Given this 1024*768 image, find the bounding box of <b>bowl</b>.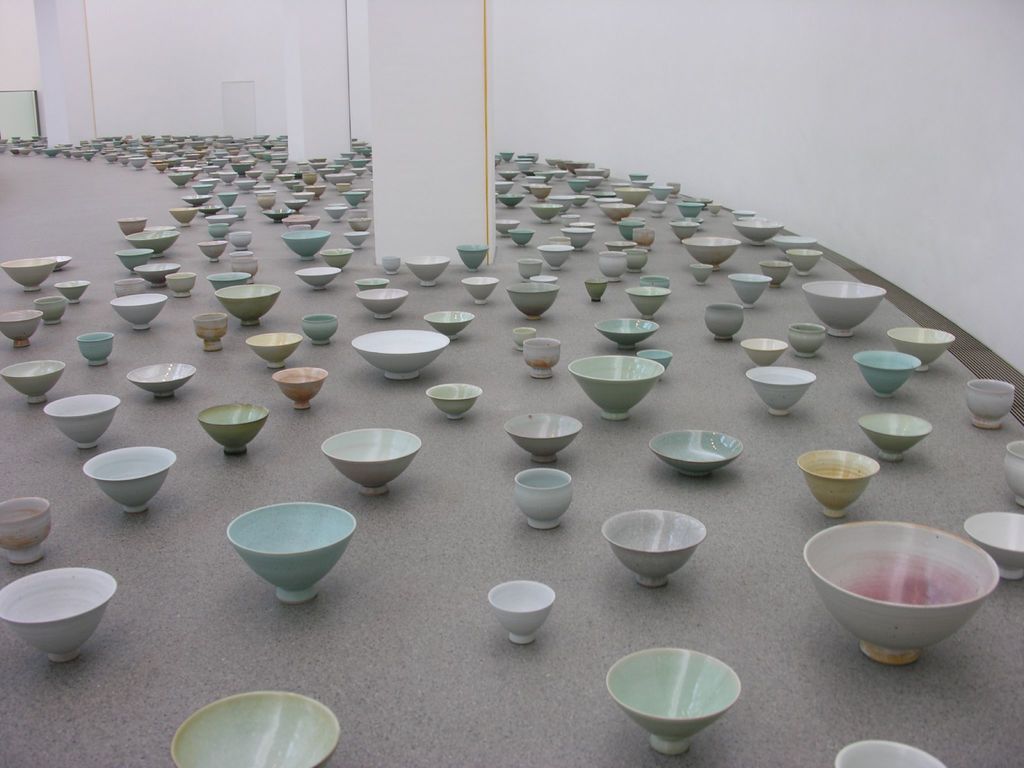
[x1=572, y1=195, x2=587, y2=207].
